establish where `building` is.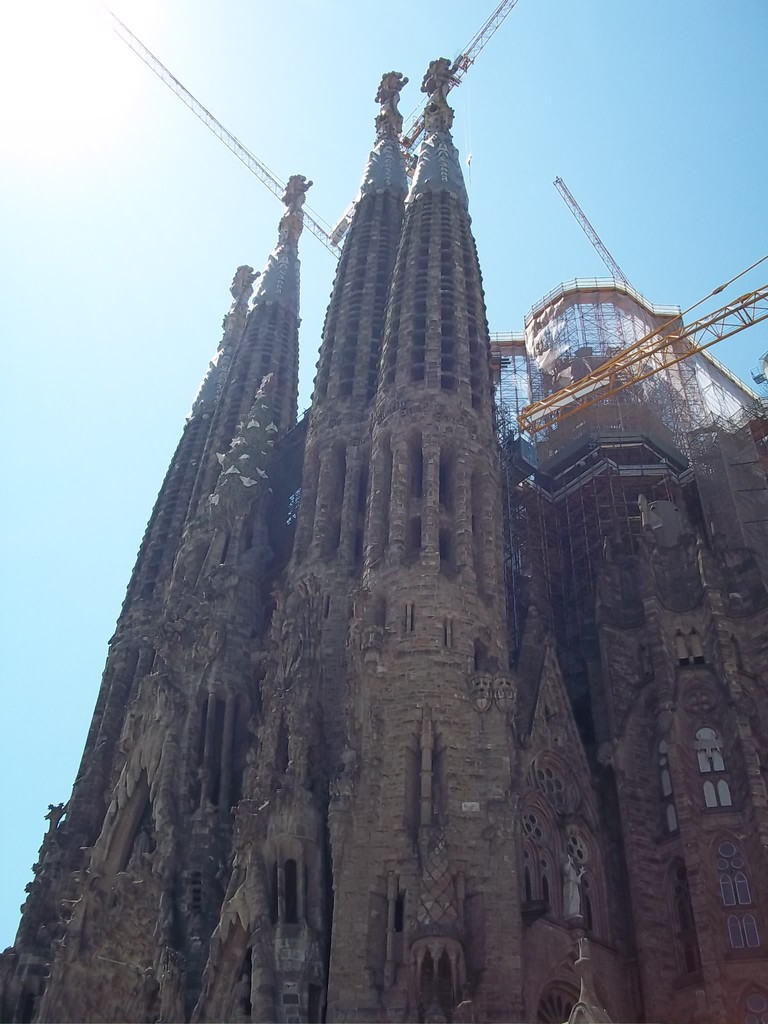
Established at [0,56,767,1023].
